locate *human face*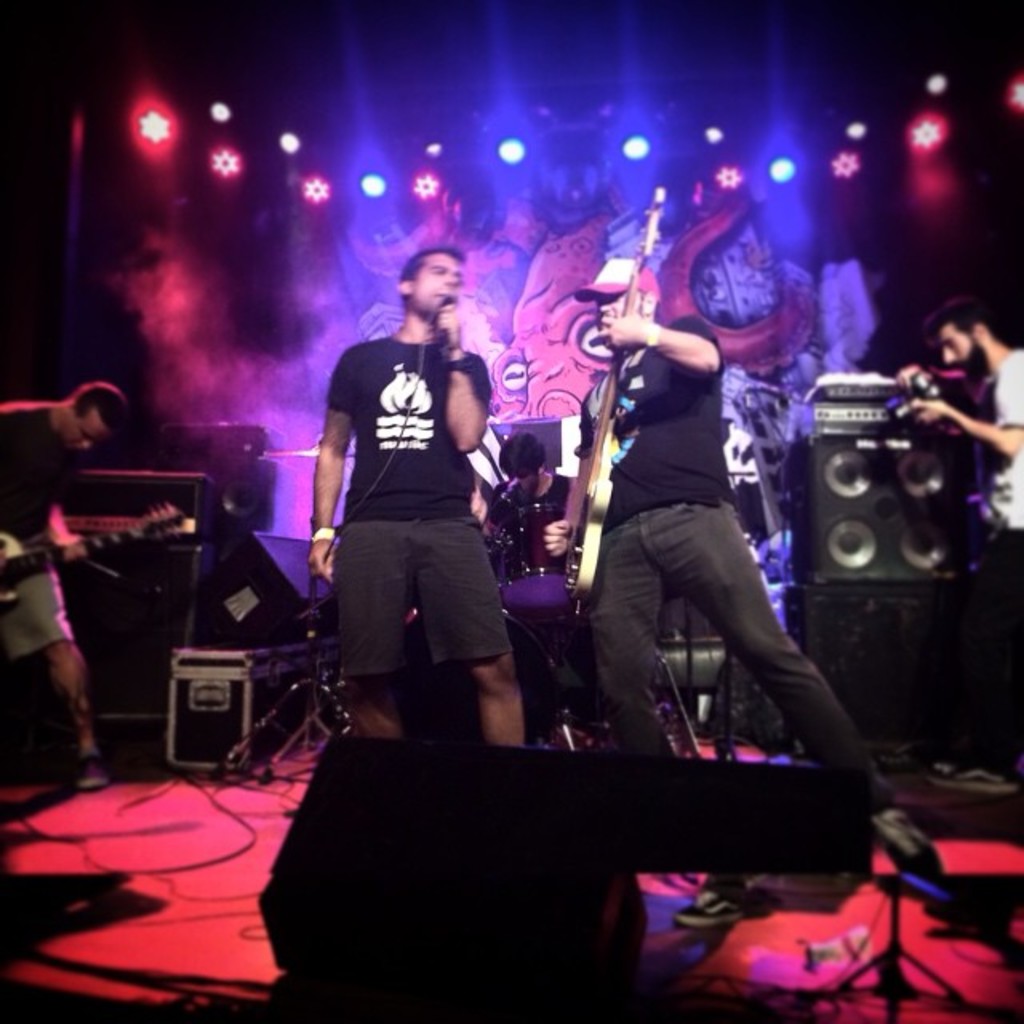
detection(597, 290, 626, 330)
